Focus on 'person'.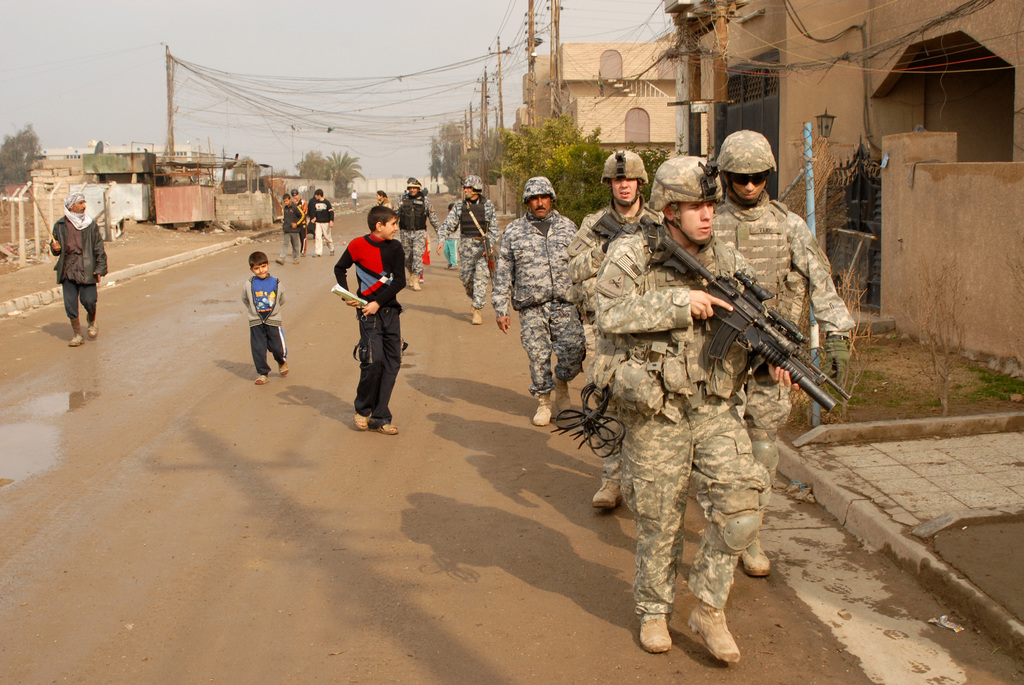
Focused at (287,186,304,250).
